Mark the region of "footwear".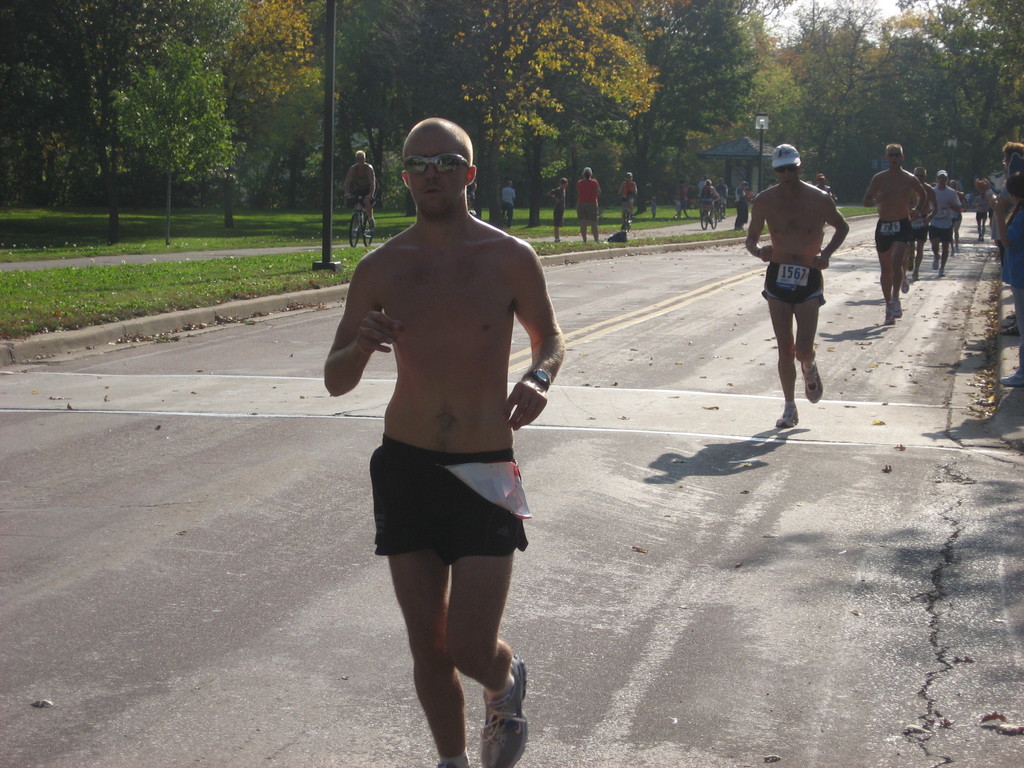
Region: 883:302:897:328.
